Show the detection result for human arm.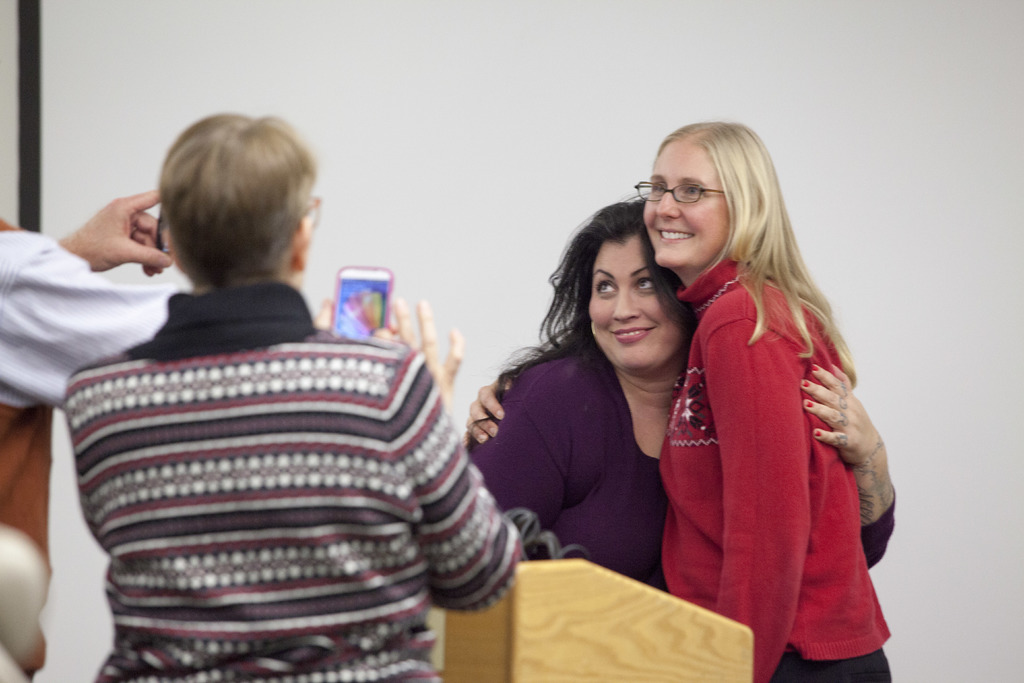
56, 183, 173, 268.
